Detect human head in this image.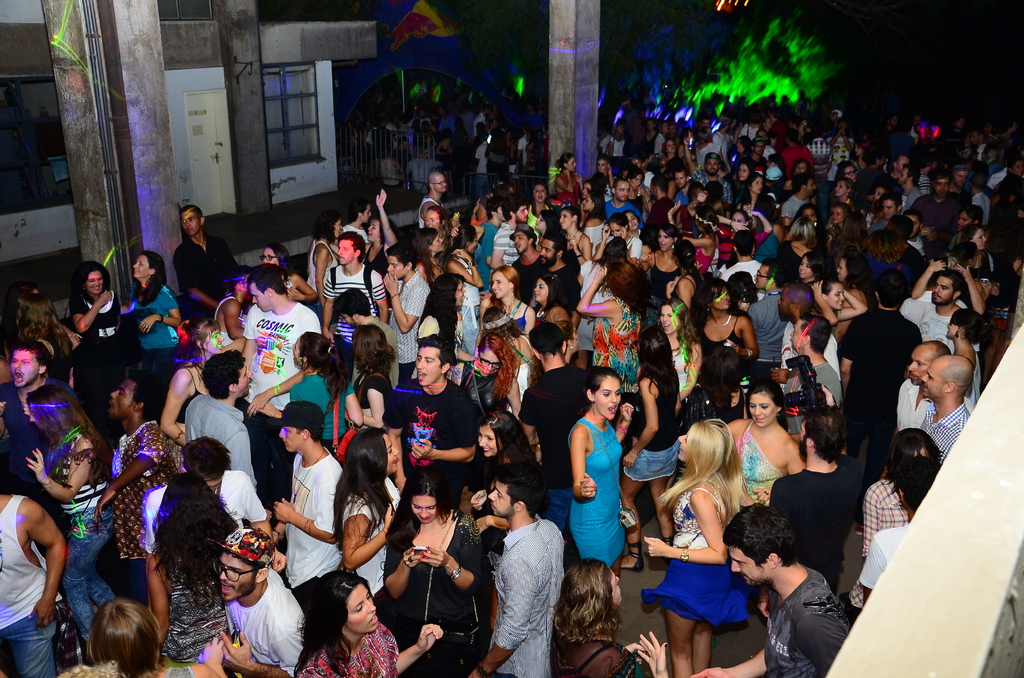
Detection: rect(632, 213, 640, 231).
